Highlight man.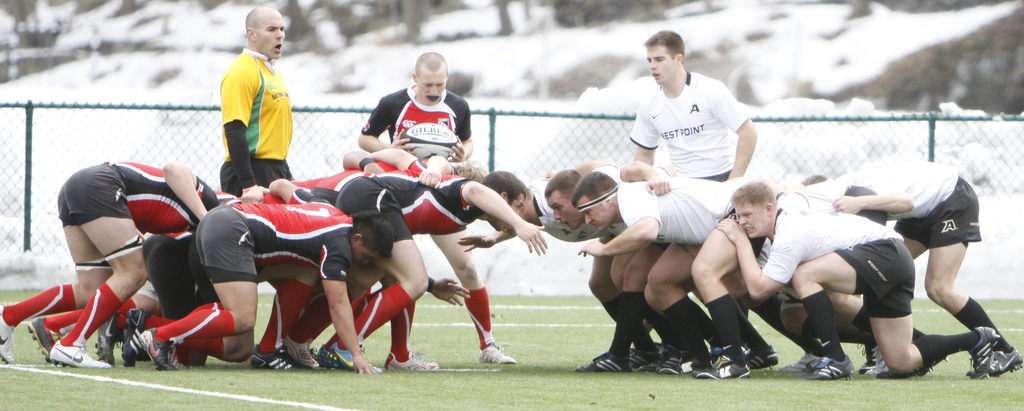
Highlighted region: bbox=(627, 27, 760, 183).
